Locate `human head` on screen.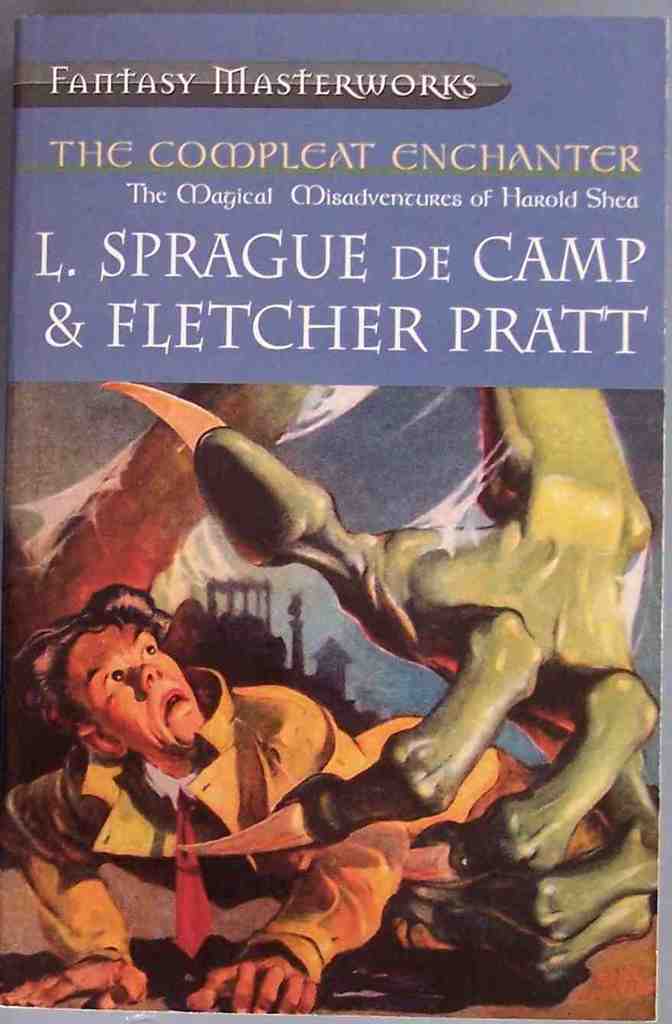
On screen at region(47, 593, 205, 766).
